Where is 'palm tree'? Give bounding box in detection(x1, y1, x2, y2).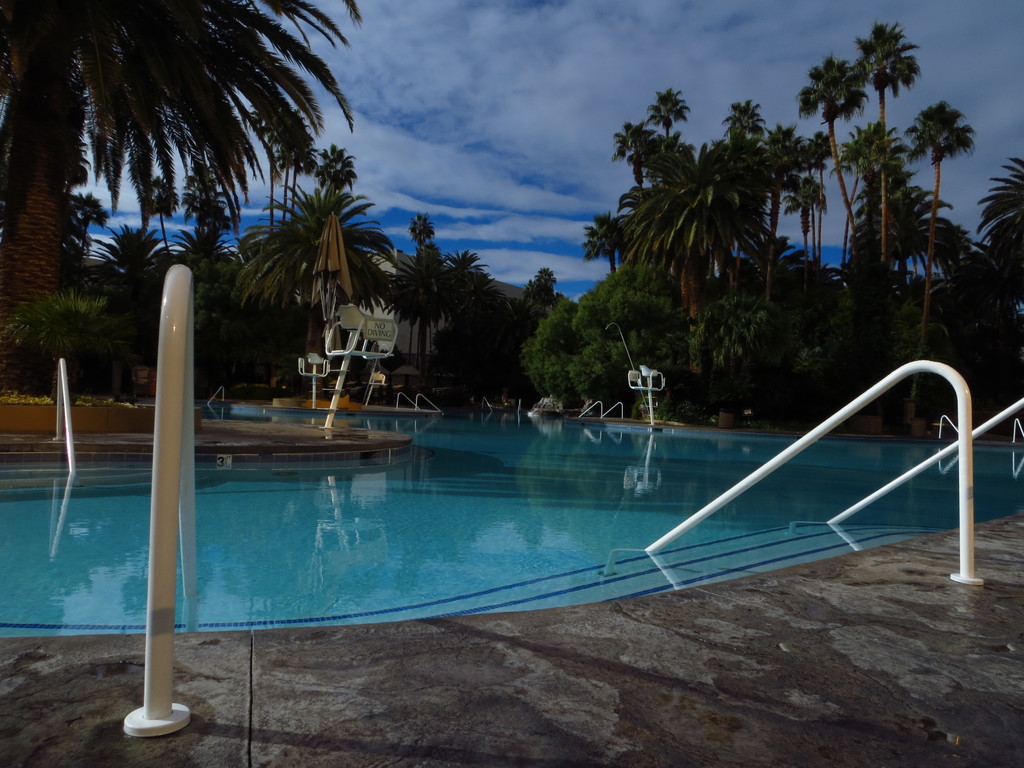
detection(0, 0, 233, 383).
